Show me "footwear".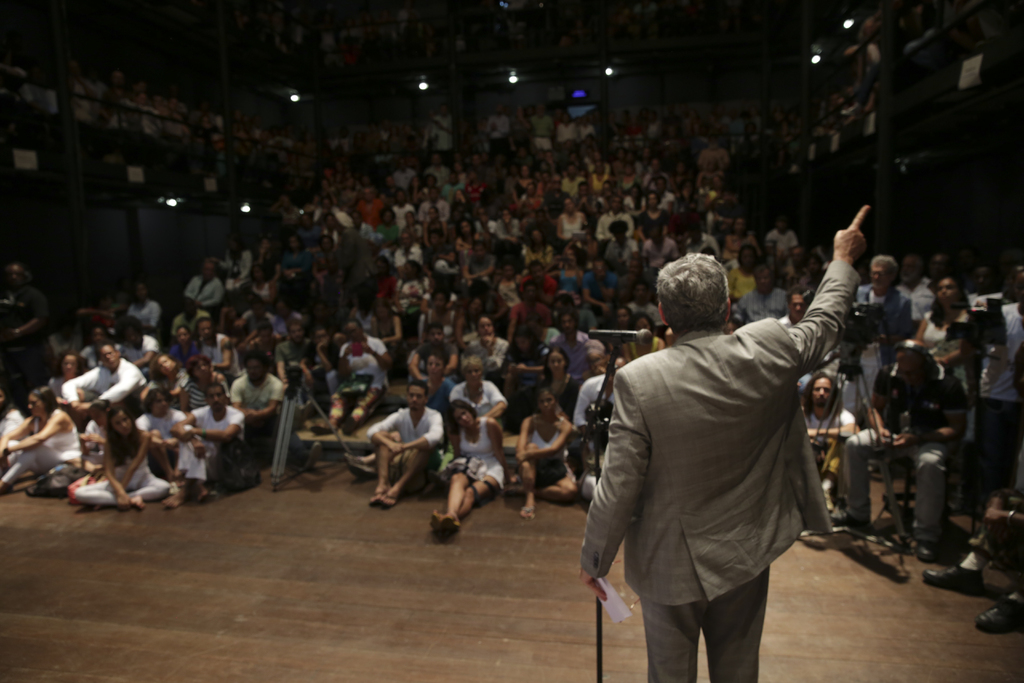
"footwear" is here: crop(831, 508, 867, 529).
